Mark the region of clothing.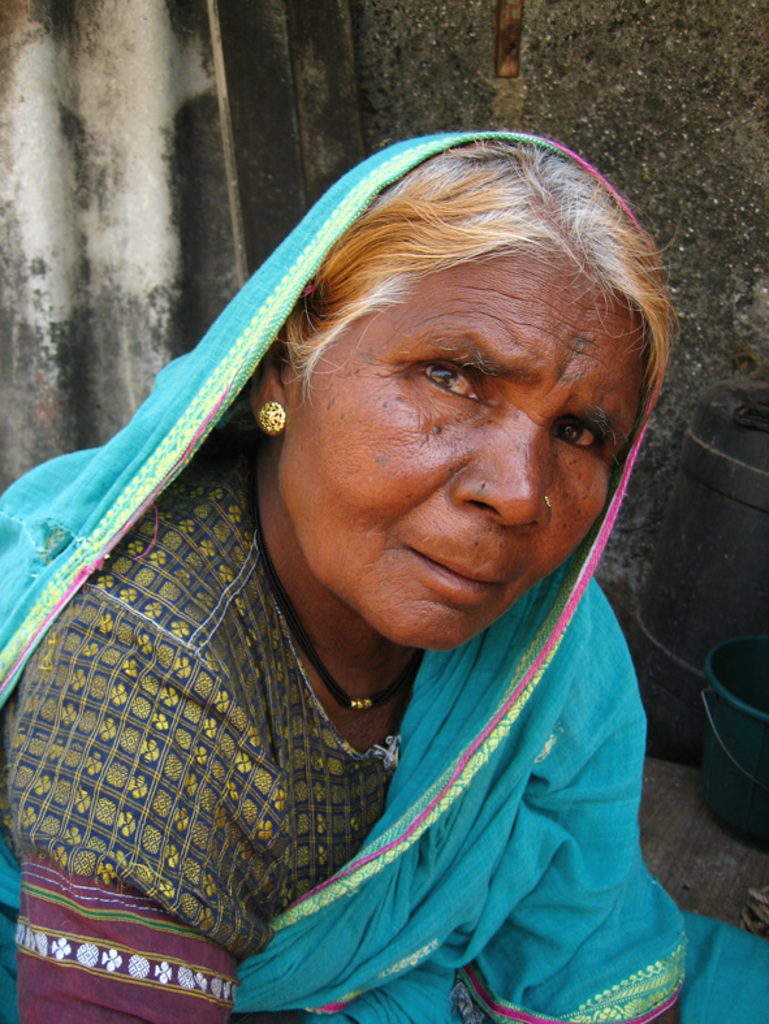
Region: 0, 126, 768, 1023.
